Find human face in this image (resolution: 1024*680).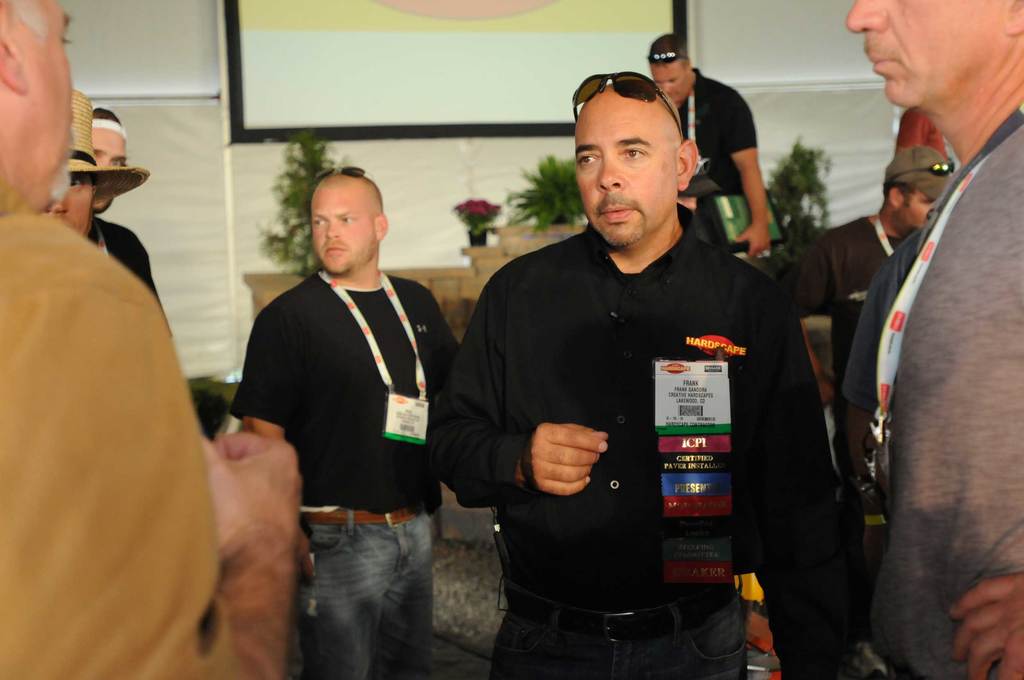
detection(47, 175, 90, 236).
